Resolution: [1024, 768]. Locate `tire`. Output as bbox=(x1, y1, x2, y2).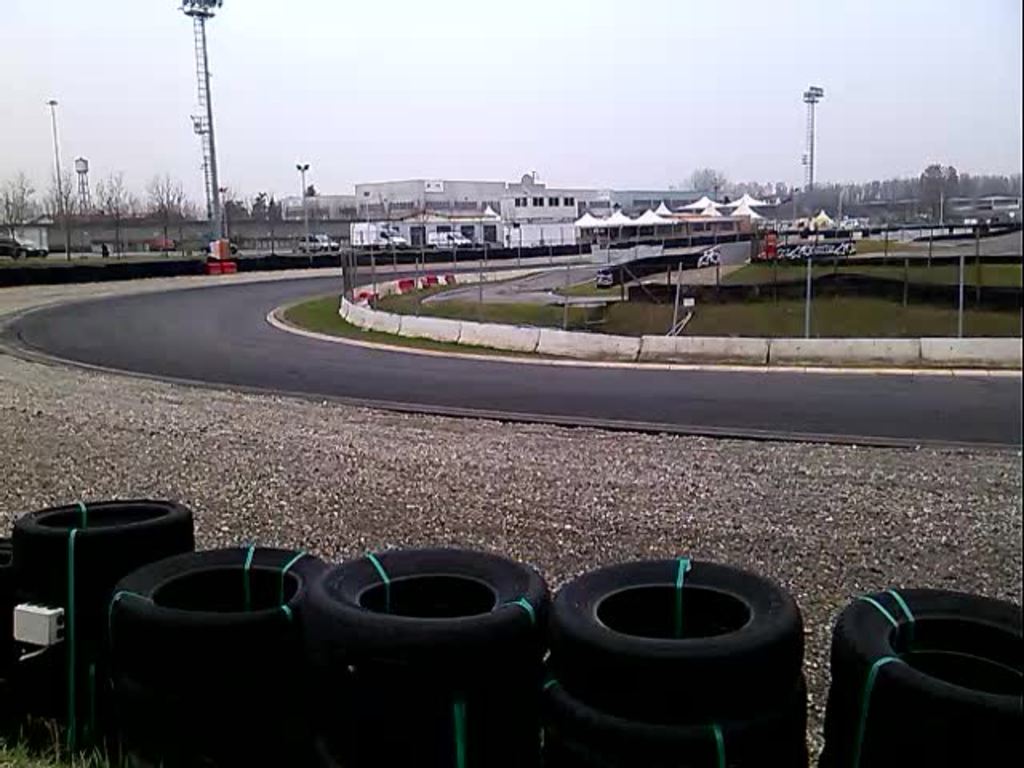
bbox=(315, 690, 546, 766).
